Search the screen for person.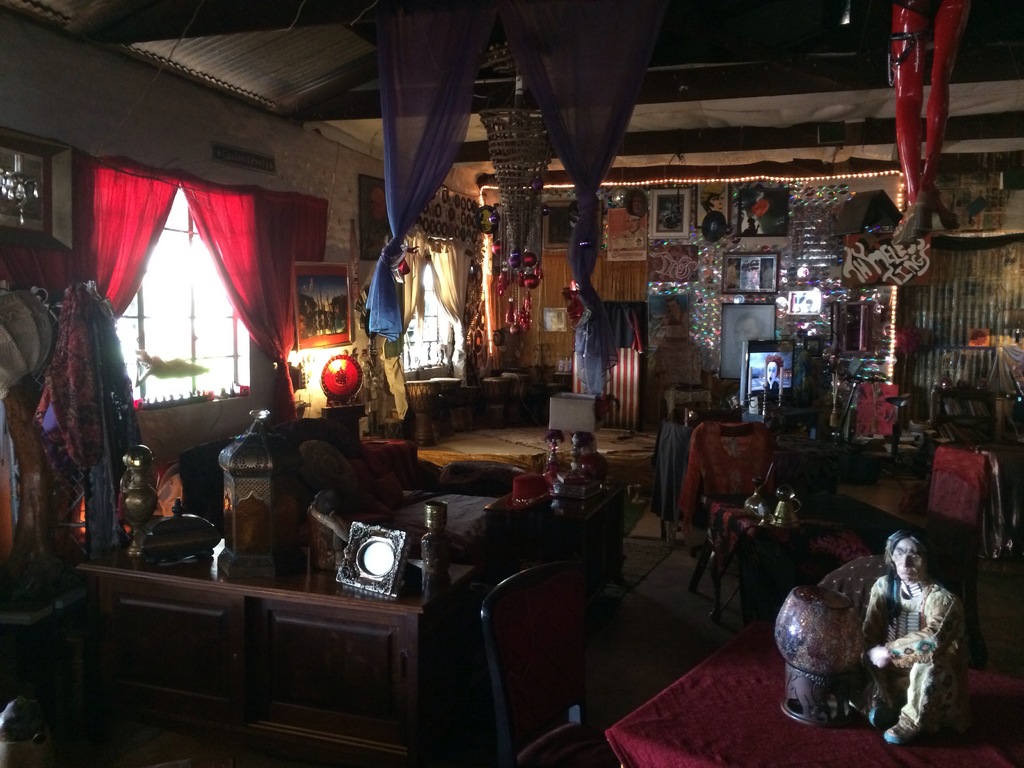
Found at [left=698, top=182, right=724, bottom=215].
